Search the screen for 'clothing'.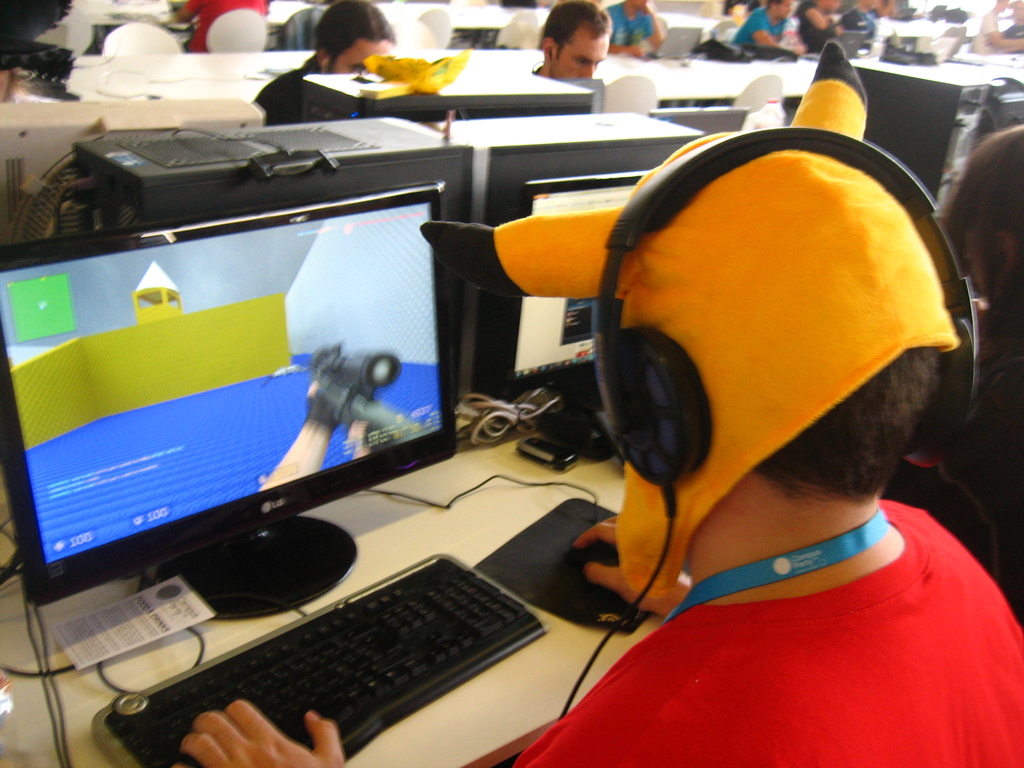
Found at Rect(186, 0, 271, 53).
